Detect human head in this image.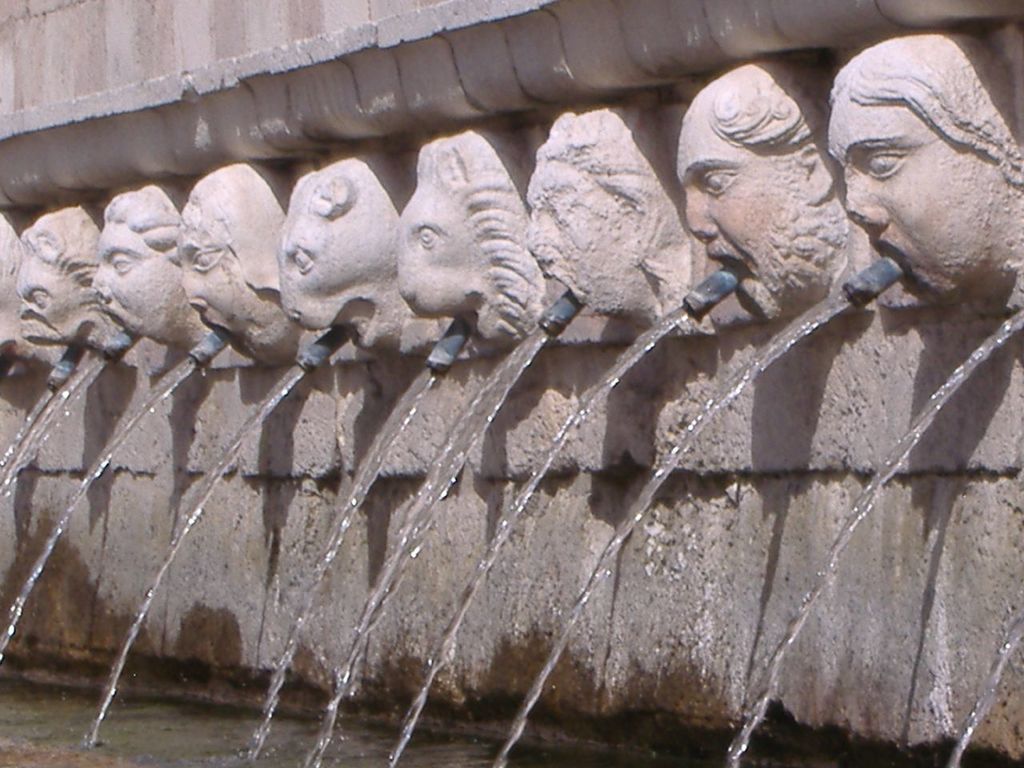
Detection: pyautogui.locateOnScreen(830, 27, 1019, 334).
